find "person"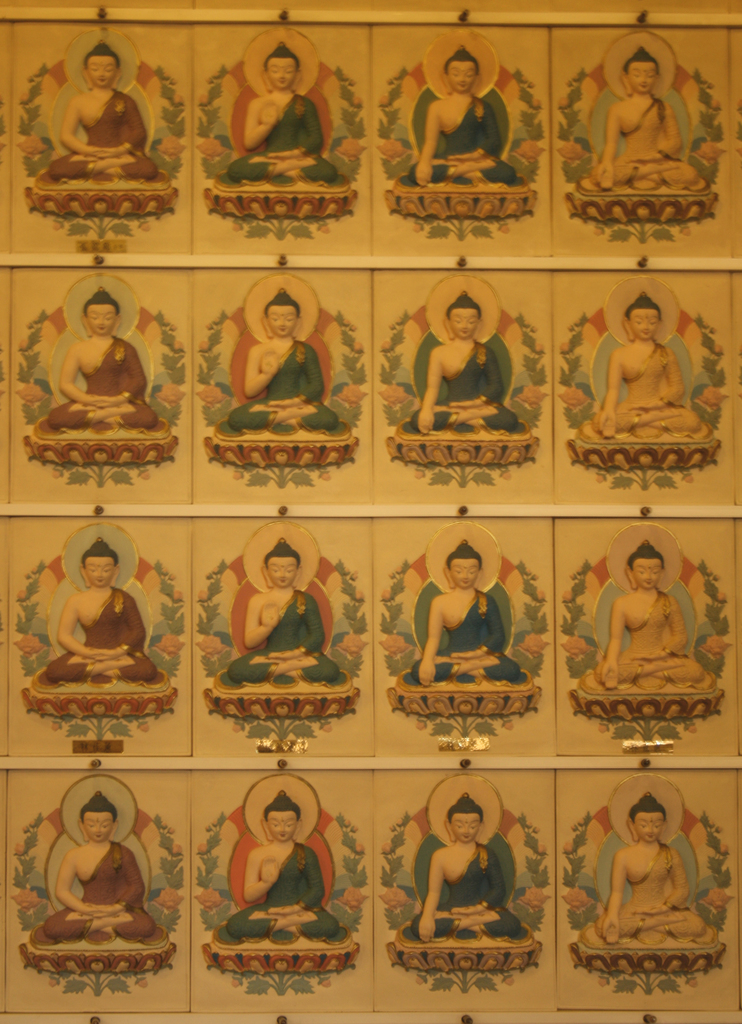
226,287,339,435
